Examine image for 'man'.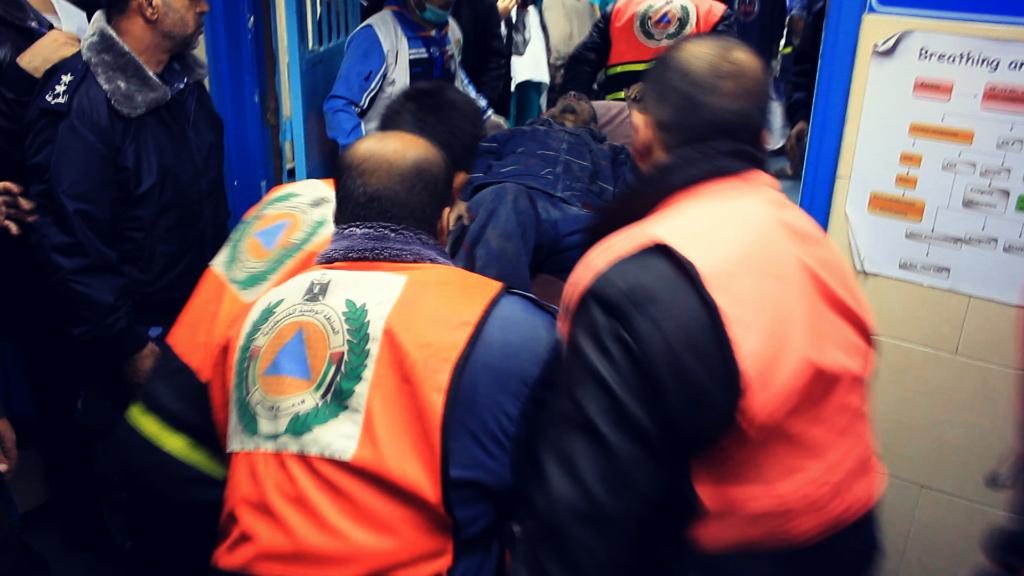
Examination result: left=211, top=126, right=570, bottom=575.
